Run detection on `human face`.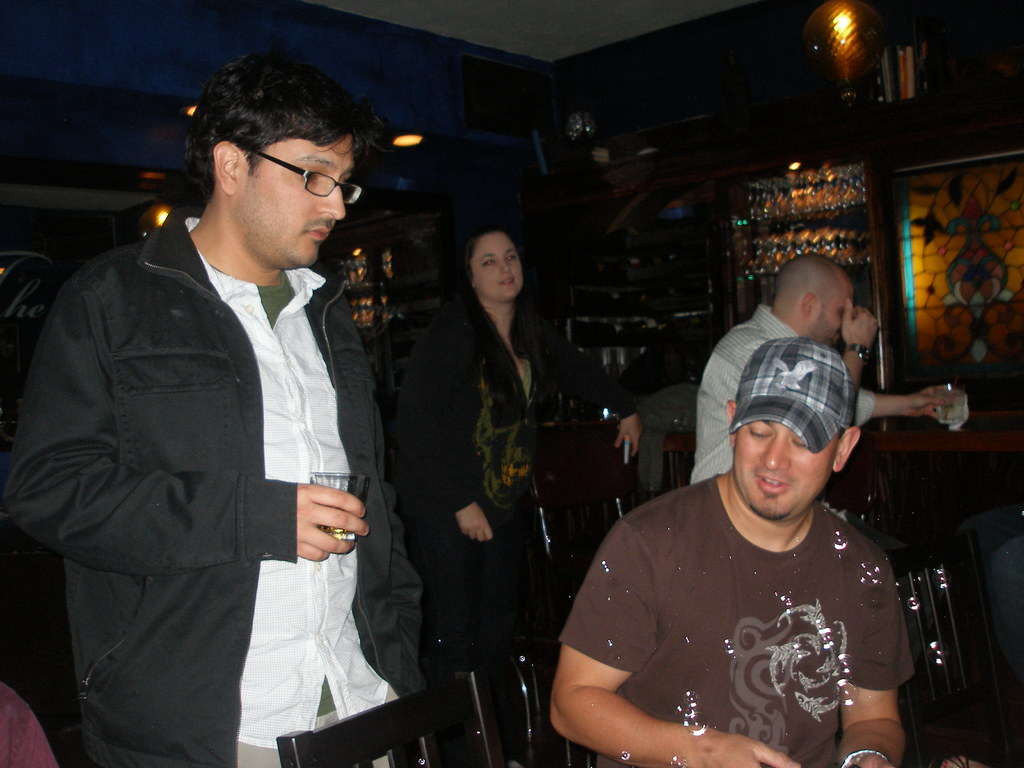
Result: <bbox>229, 134, 357, 267</bbox>.
